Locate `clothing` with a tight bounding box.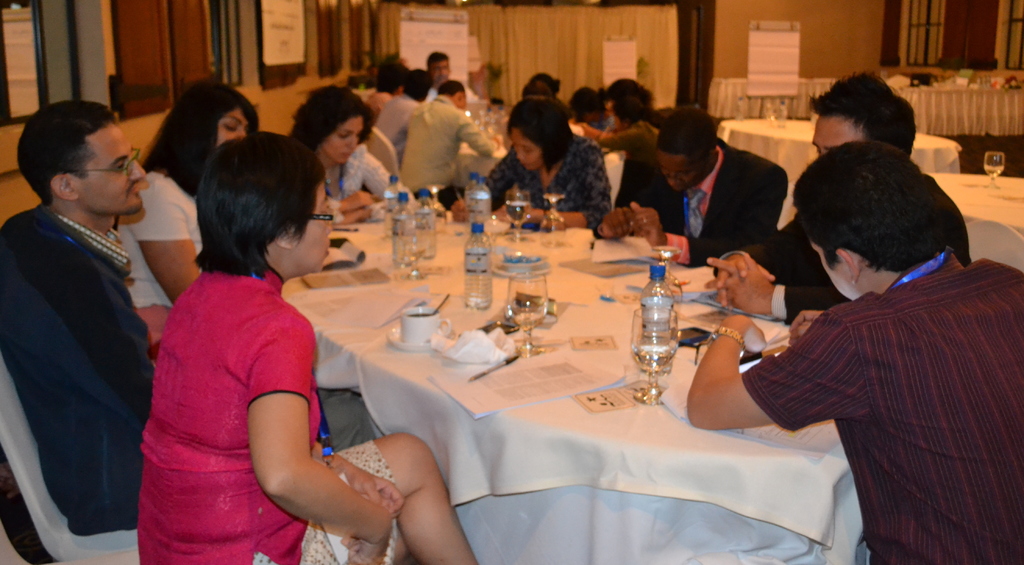
486:133:613:221.
